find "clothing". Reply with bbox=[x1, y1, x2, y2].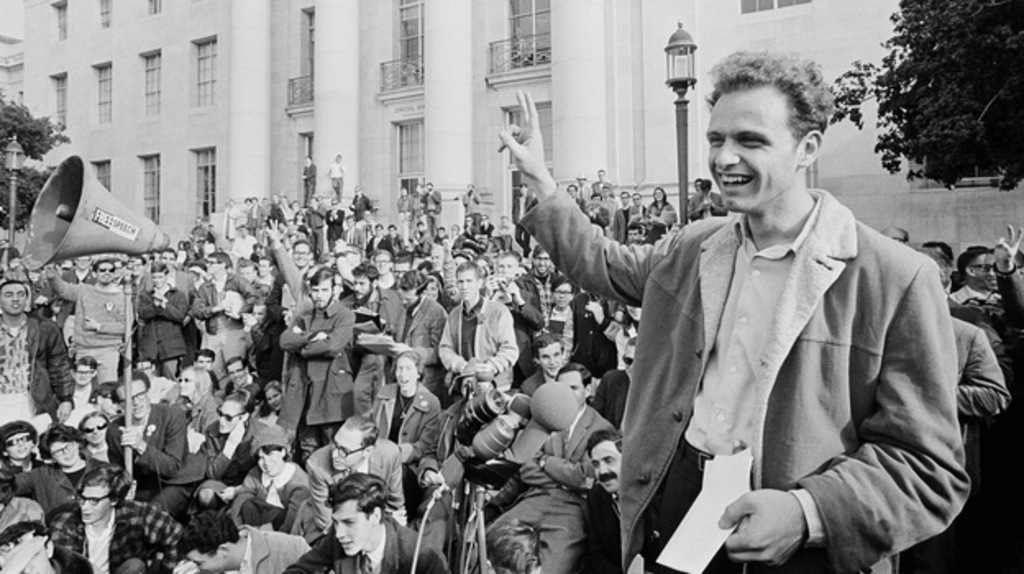
bbox=[594, 367, 632, 436].
